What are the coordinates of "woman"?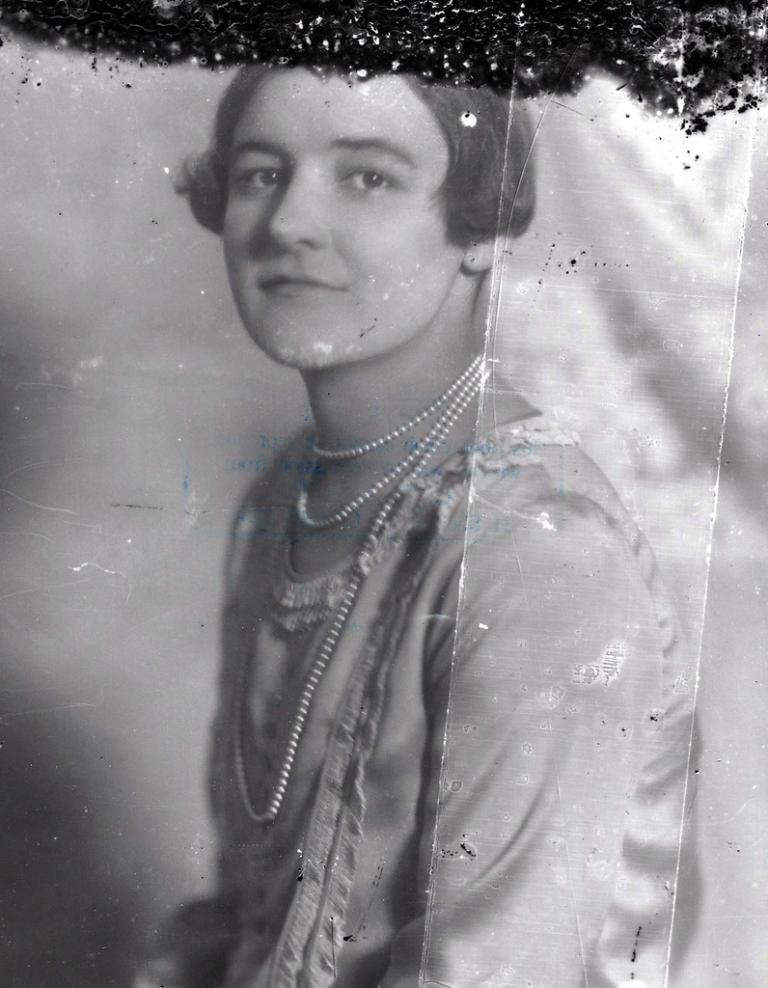
select_region(151, 31, 684, 987).
